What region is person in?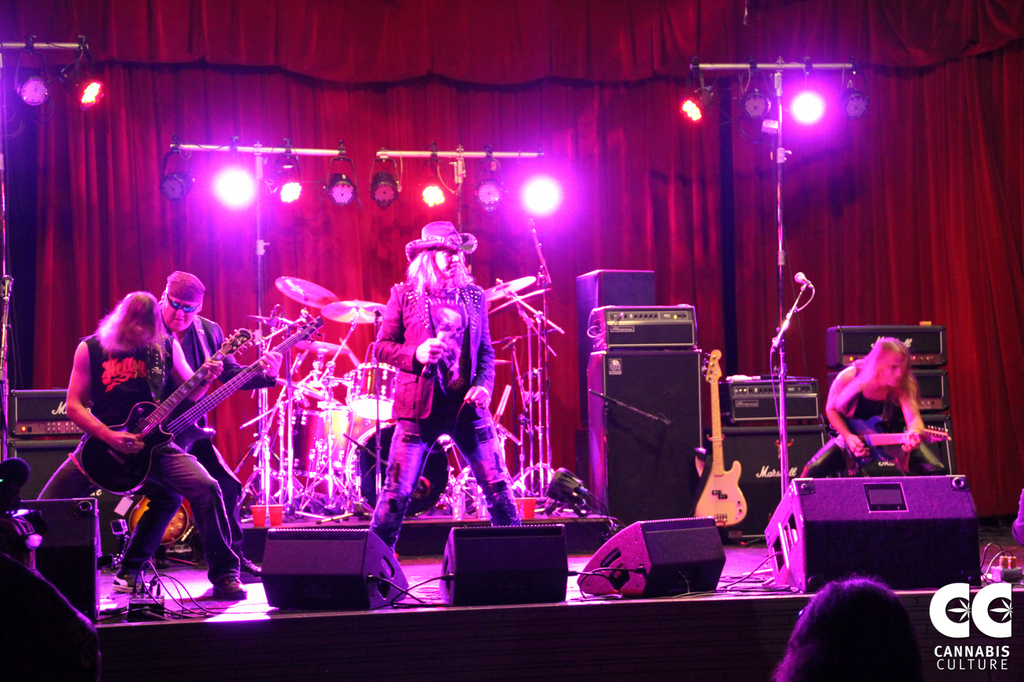
BBox(41, 291, 246, 594).
